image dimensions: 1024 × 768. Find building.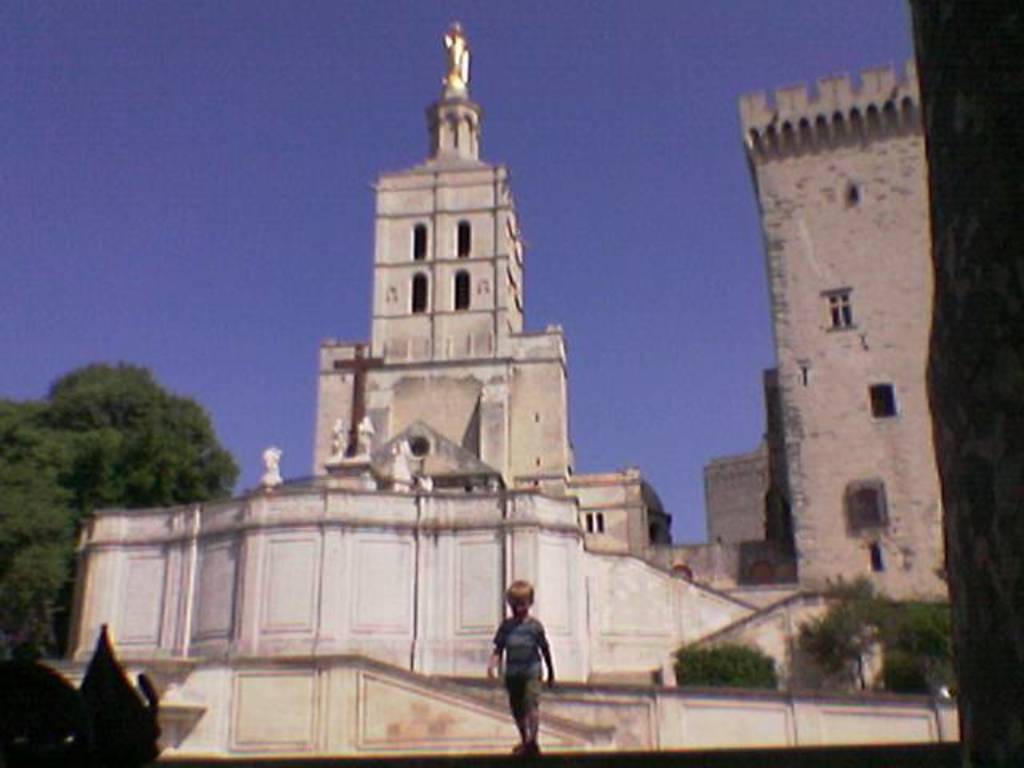
x1=38, y1=21, x2=962, y2=752.
